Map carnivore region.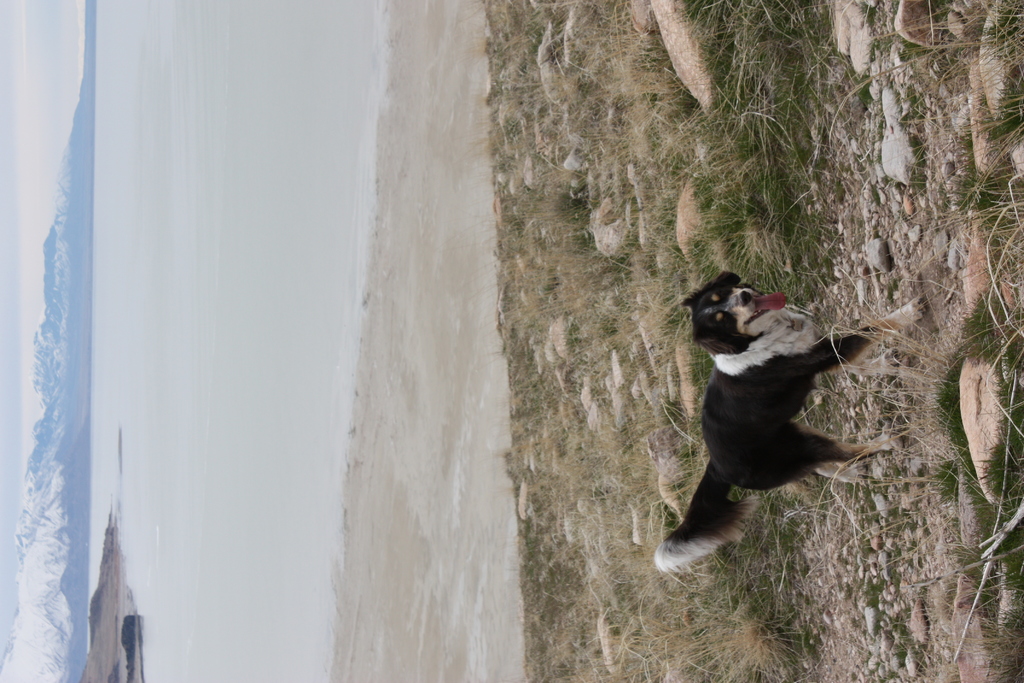
Mapped to <box>652,277,888,575</box>.
